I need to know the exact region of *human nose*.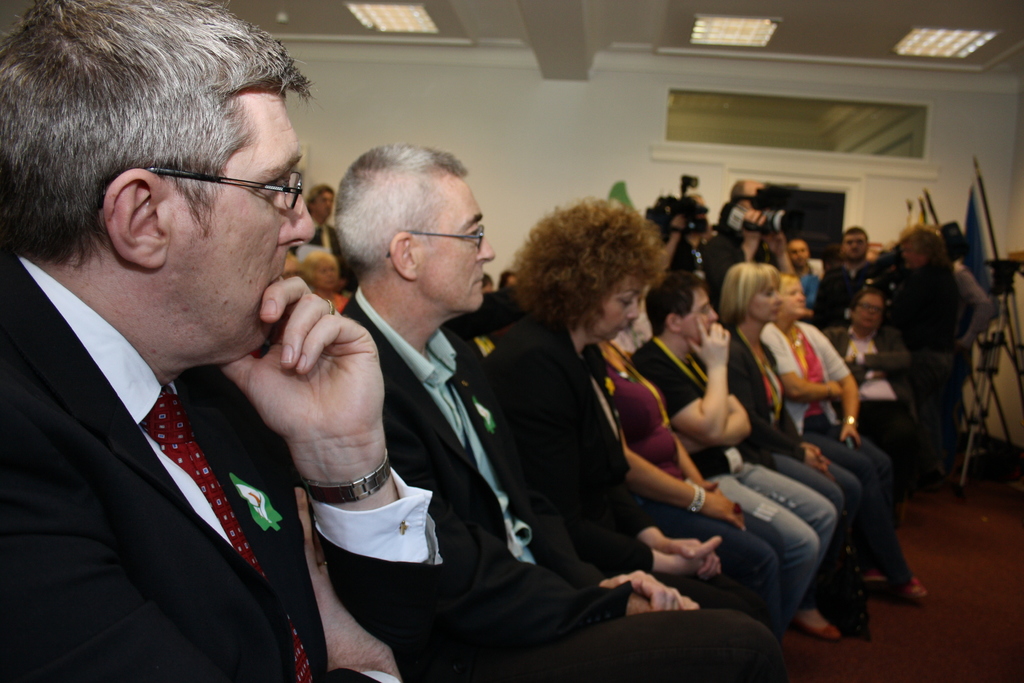
Region: 709, 309, 719, 325.
